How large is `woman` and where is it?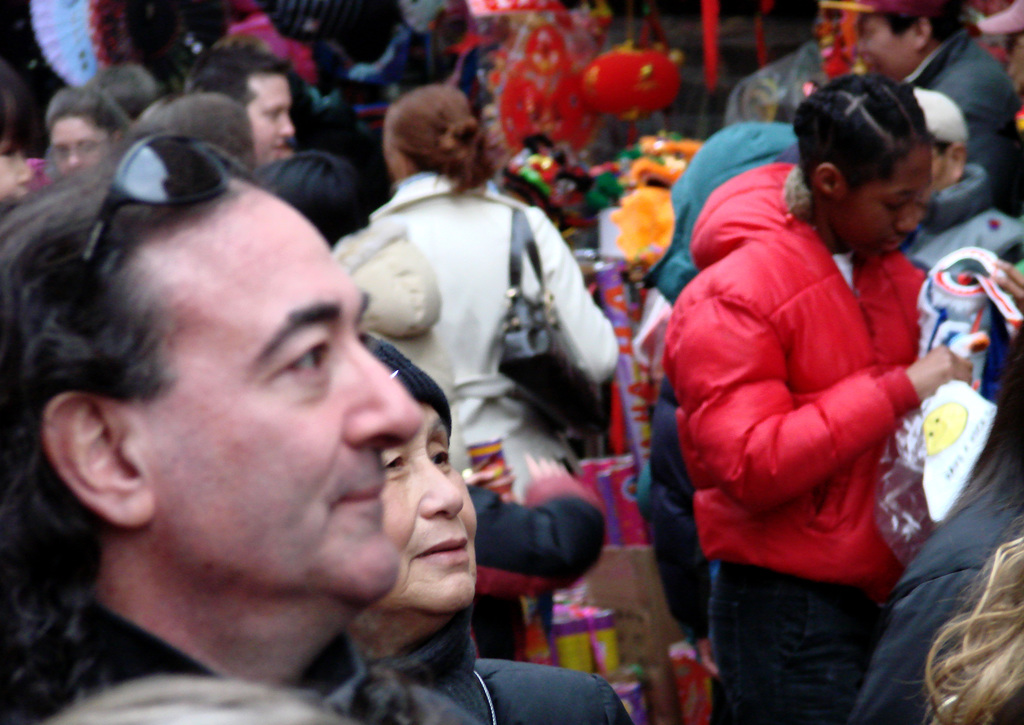
Bounding box: select_region(323, 325, 632, 724).
